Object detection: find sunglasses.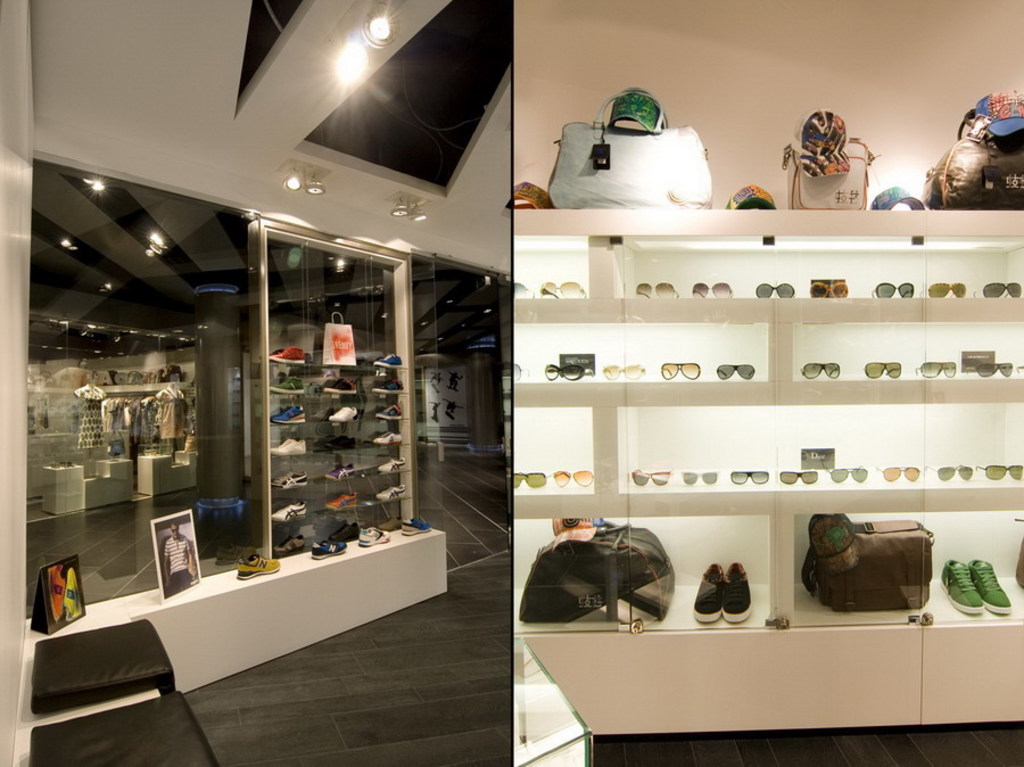
left=973, top=277, right=1023, bottom=298.
